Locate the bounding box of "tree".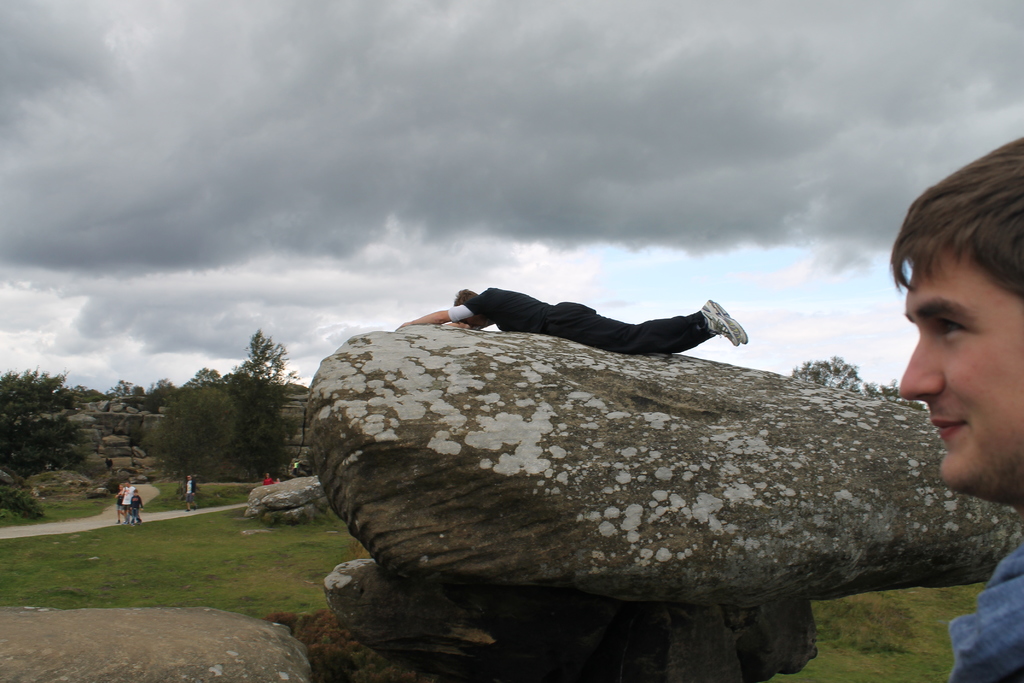
Bounding box: bbox=(147, 386, 235, 491).
